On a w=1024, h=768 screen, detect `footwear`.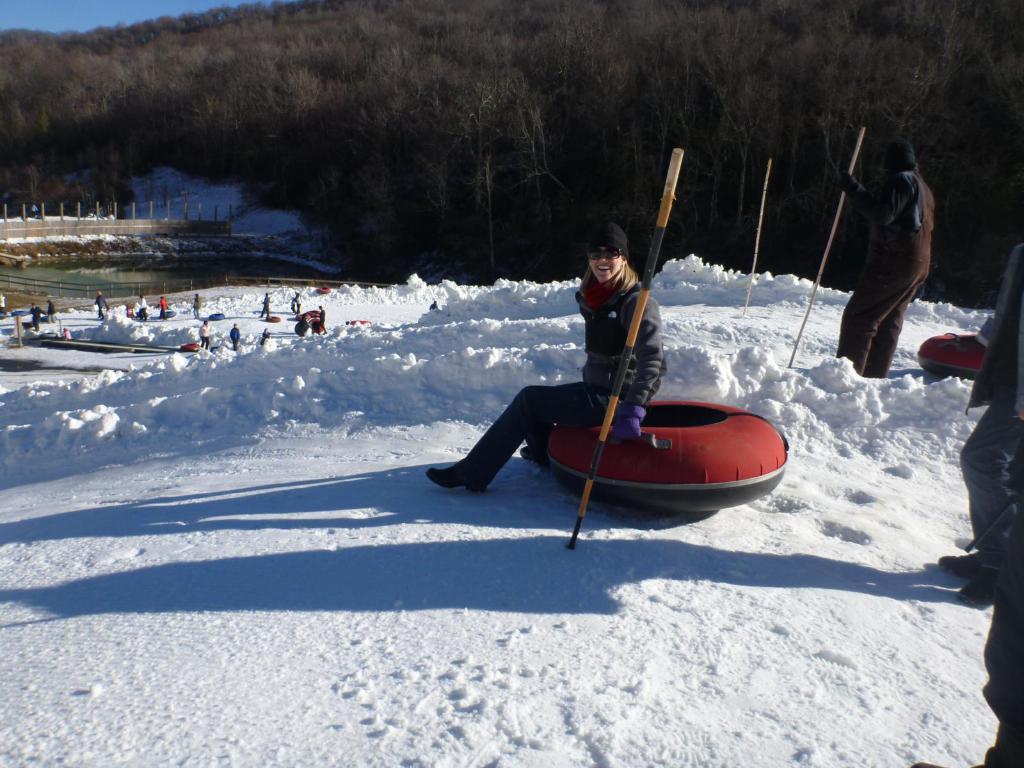
<box>430,431,514,494</box>.
